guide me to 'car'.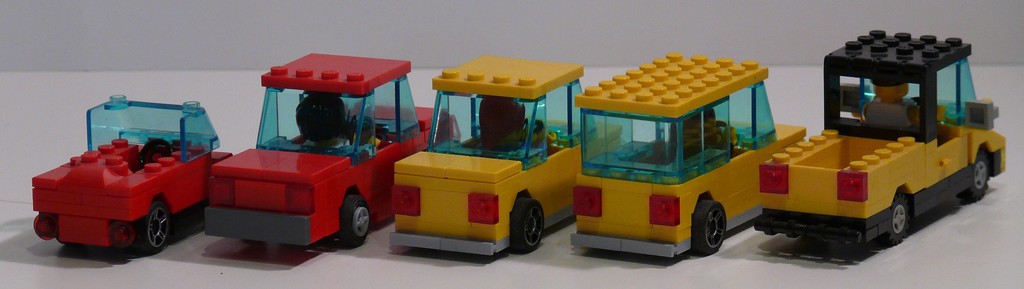
Guidance: <bbox>203, 49, 461, 249</bbox>.
